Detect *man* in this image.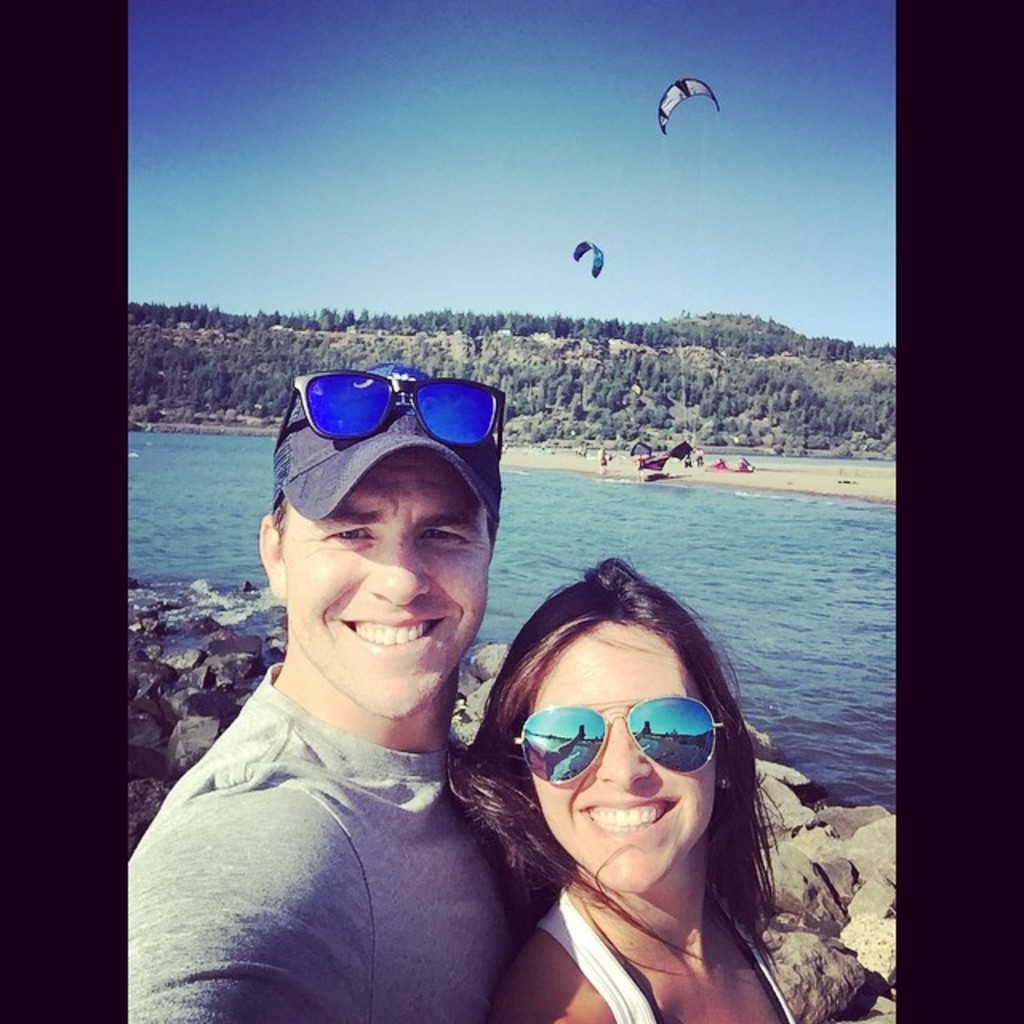
Detection: 141 341 568 1023.
